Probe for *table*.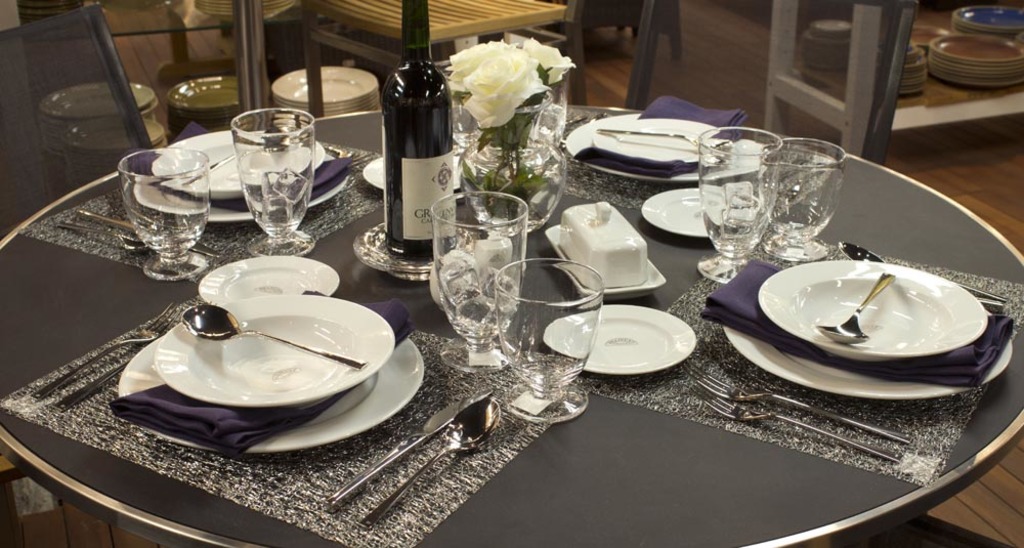
Probe result: <bbox>0, 107, 1023, 547</bbox>.
